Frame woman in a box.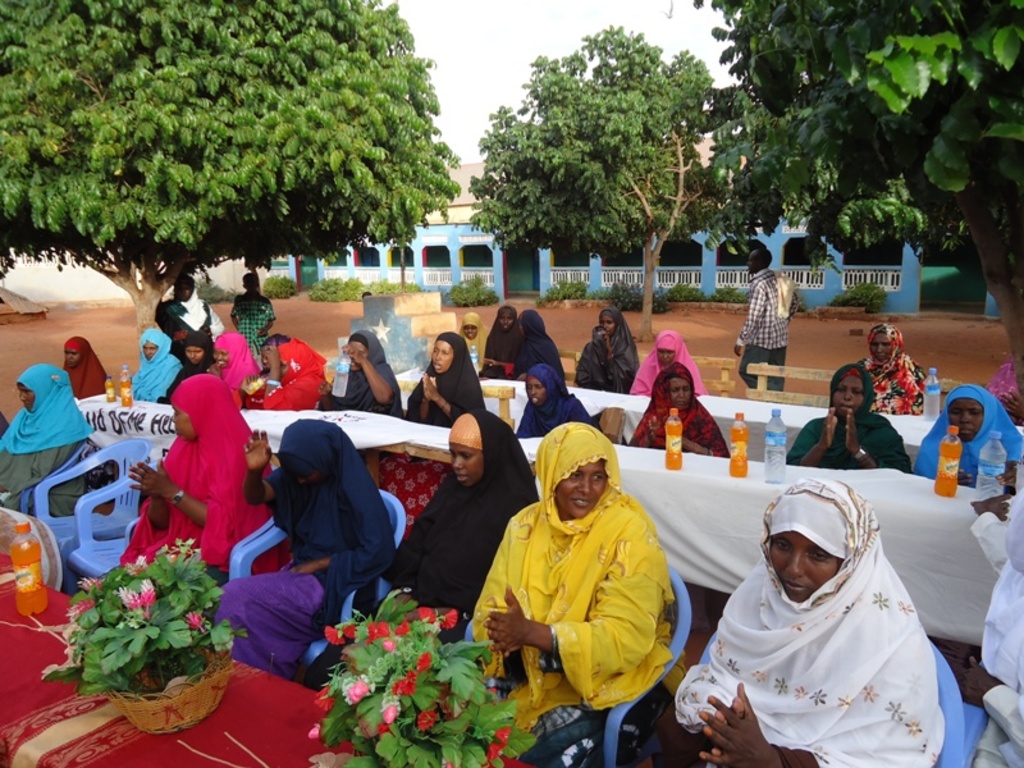
region(307, 412, 539, 695).
